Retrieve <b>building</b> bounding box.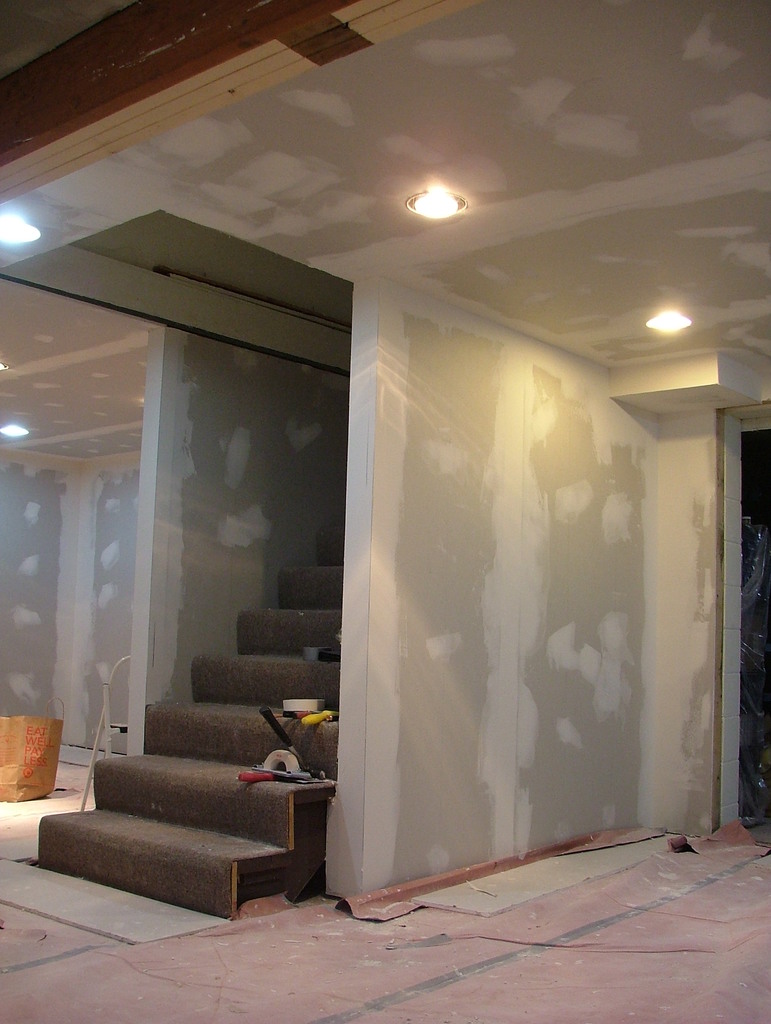
Bounding box: pyautogui.locateOnScreen(0, 0, 770, 1023).
